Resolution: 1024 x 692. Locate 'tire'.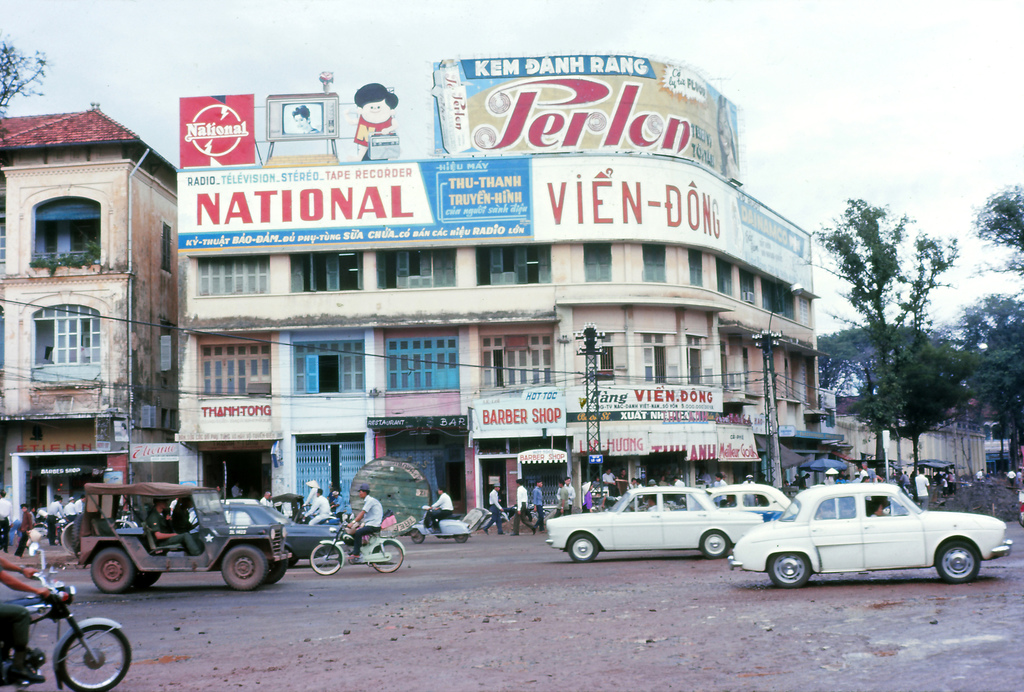
(72,512,83,551).
